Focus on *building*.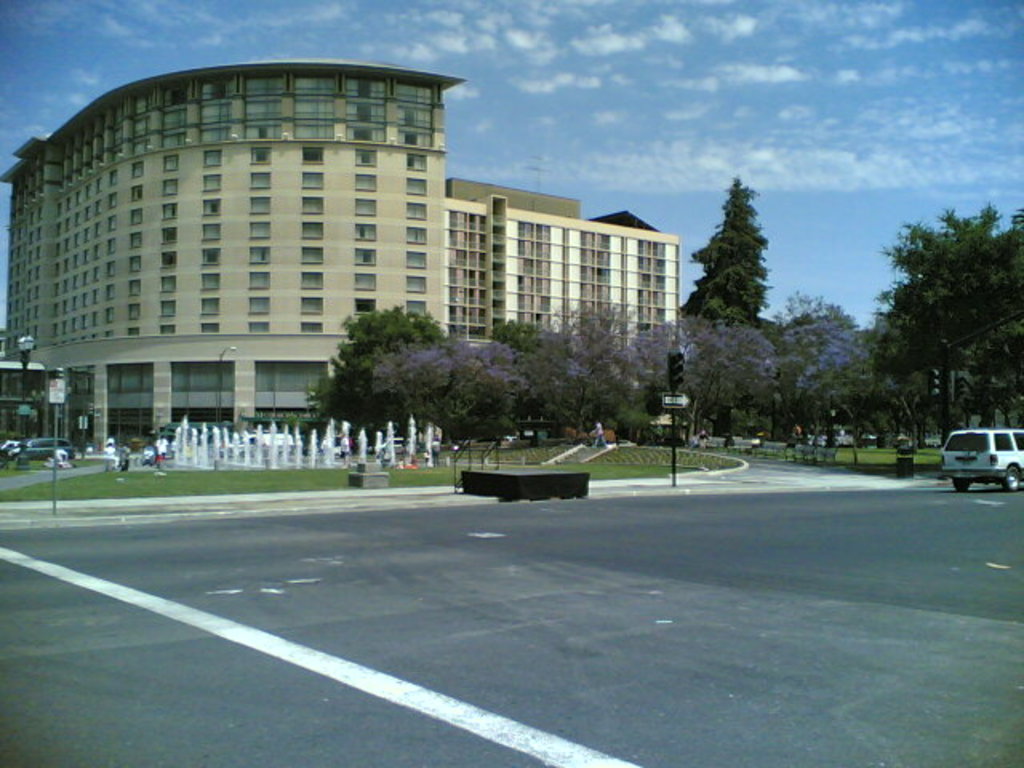
Focused at select_region(0, 59, 685, 462).
